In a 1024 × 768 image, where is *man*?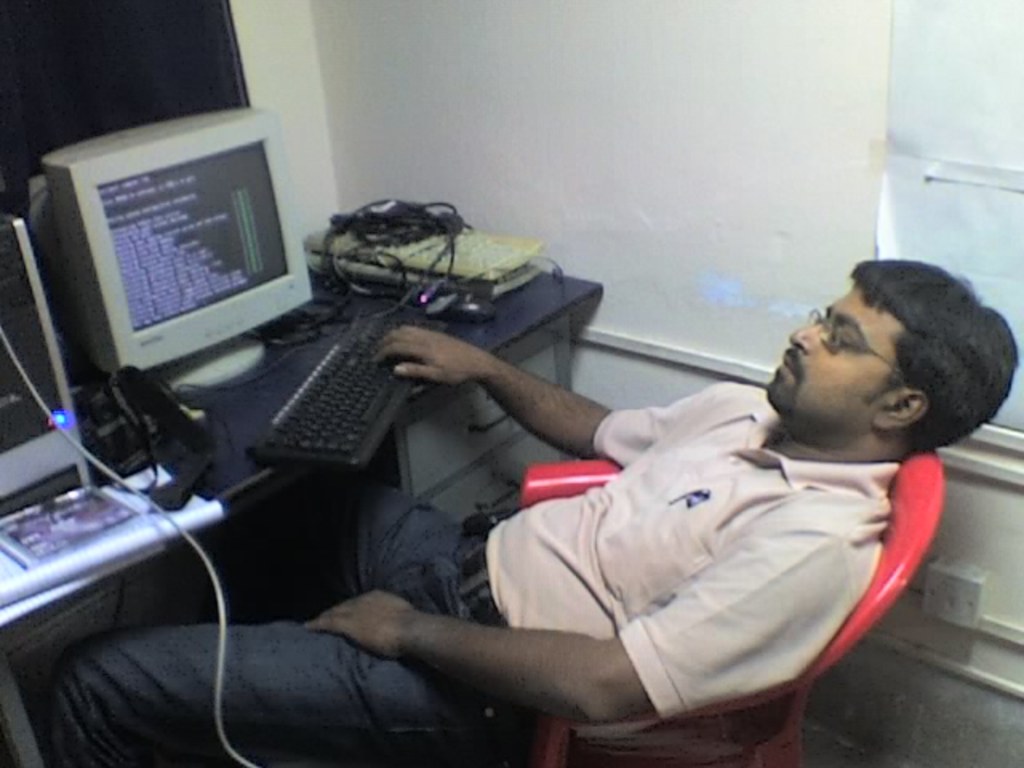
(left=29, top=251, right=1022, bottom=766).
